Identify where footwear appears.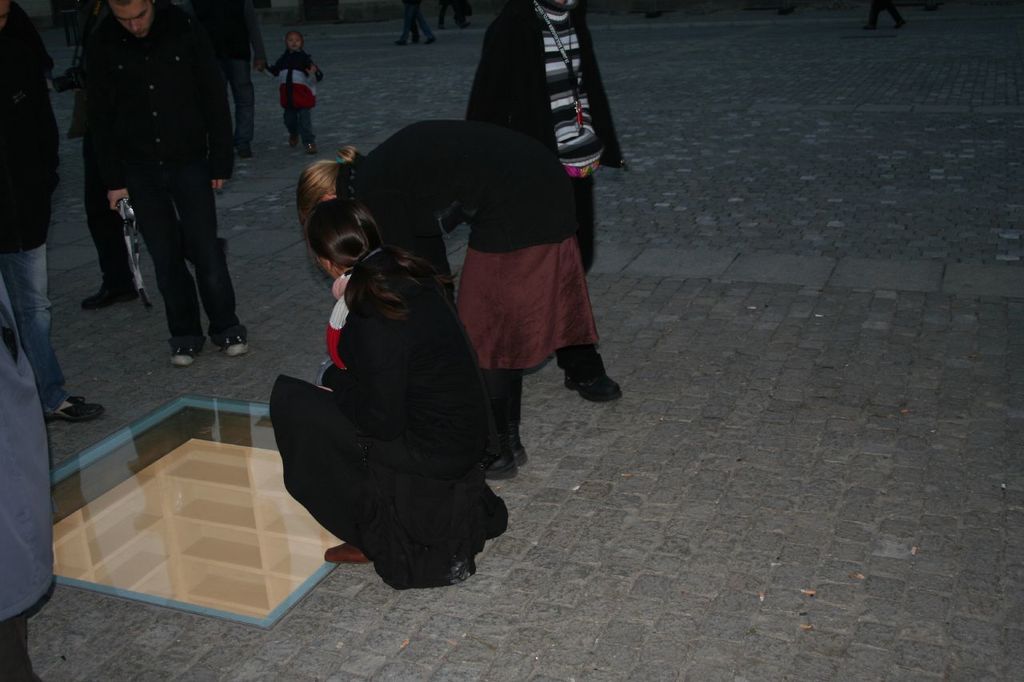
Appears at l=77, t=285, r=139, b=310.
